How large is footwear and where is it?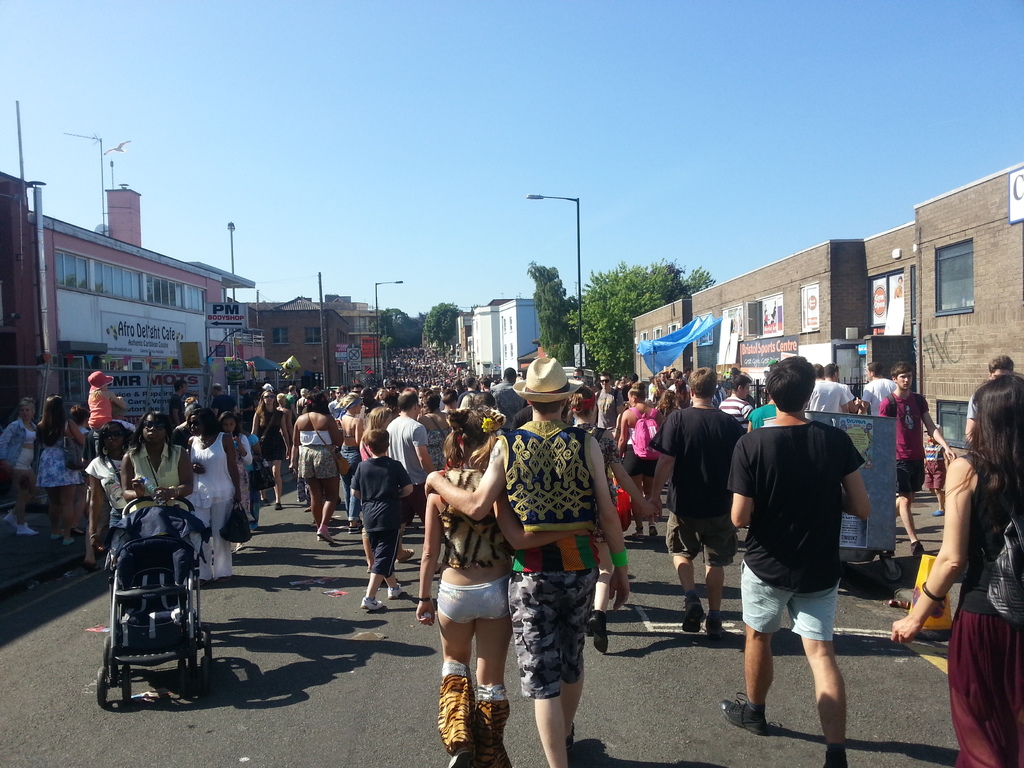
Bounding box: {"x1": 683, "y1": 602, "x2": 703, "y2": 631}.
